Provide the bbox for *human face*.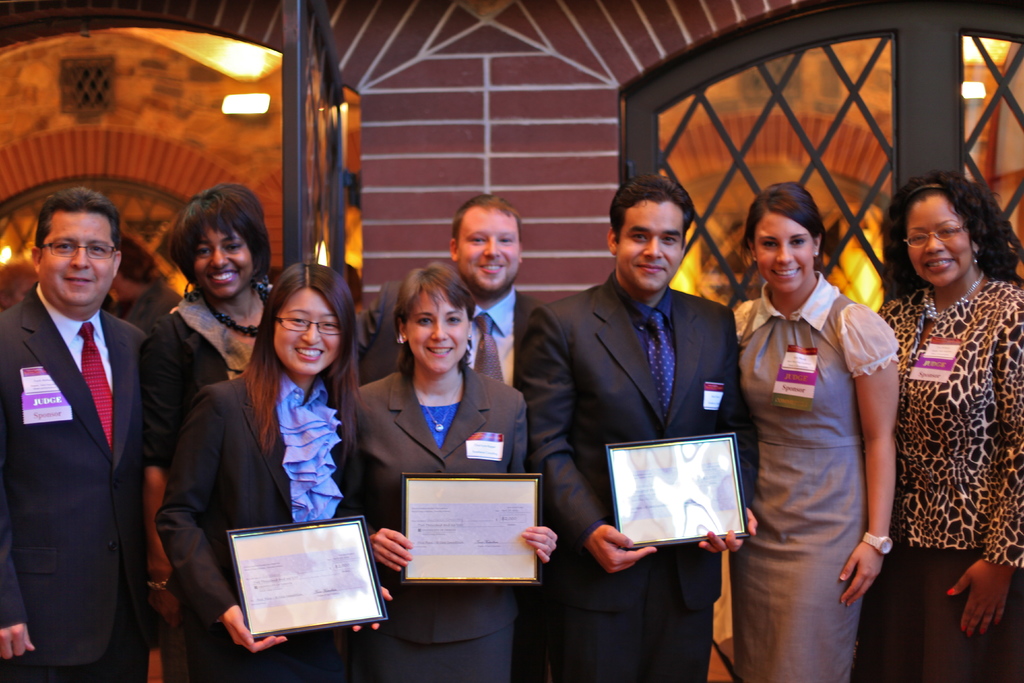
{"left": 458, "top": 208, "right": 518, "bottom": 292}.
